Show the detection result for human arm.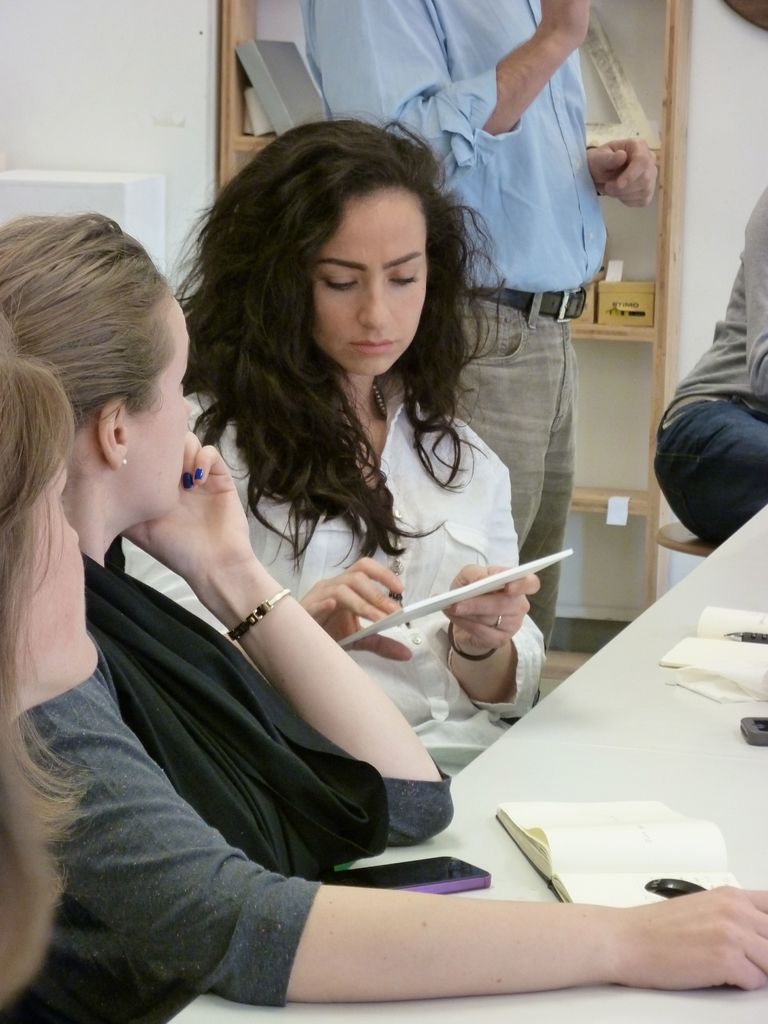
132:412:472:860.
